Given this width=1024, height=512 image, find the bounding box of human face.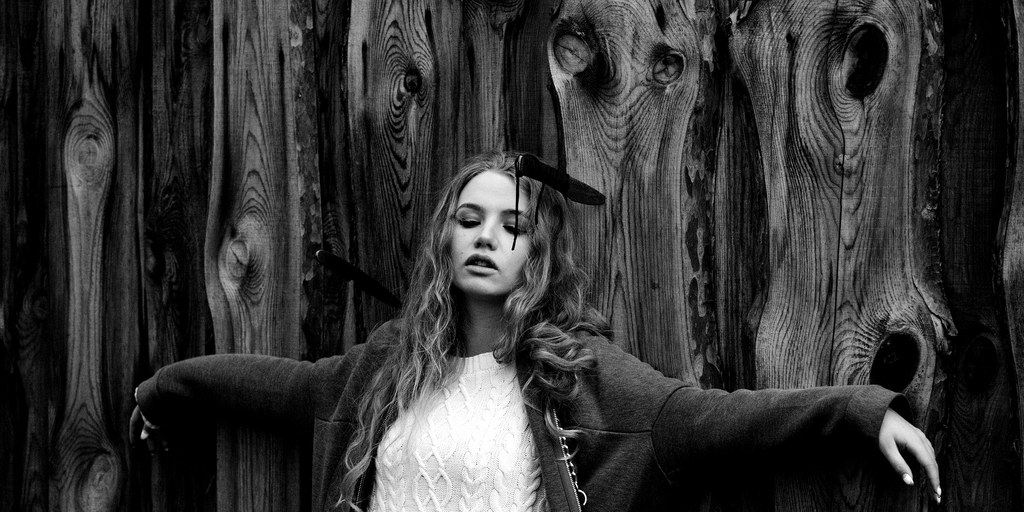
box=[448, 168, 537, 302].
